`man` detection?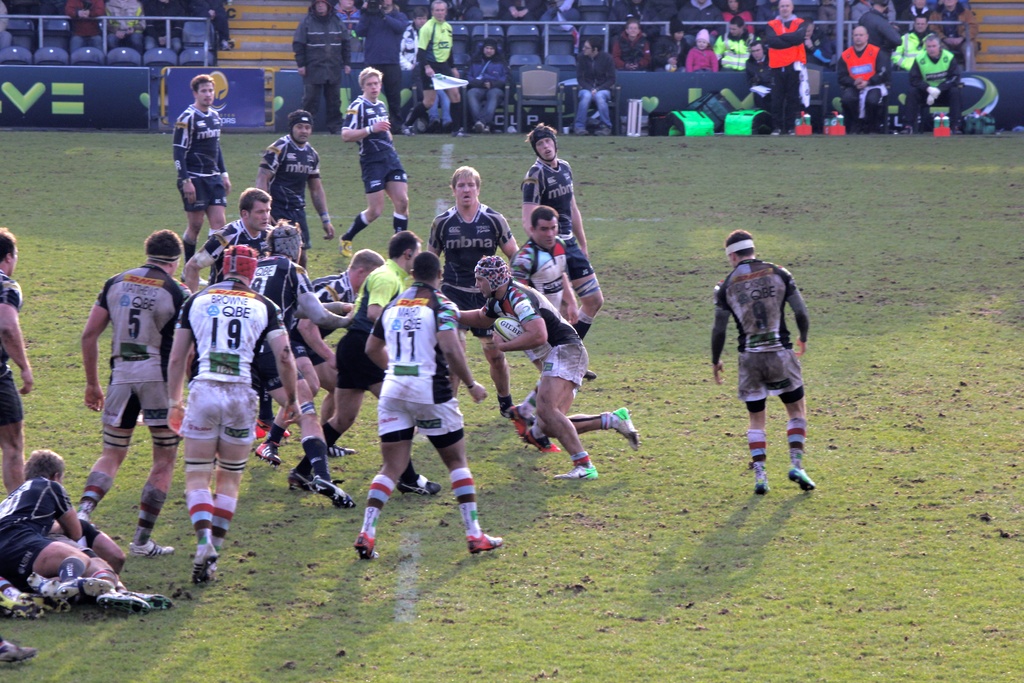
146/0/204/66
